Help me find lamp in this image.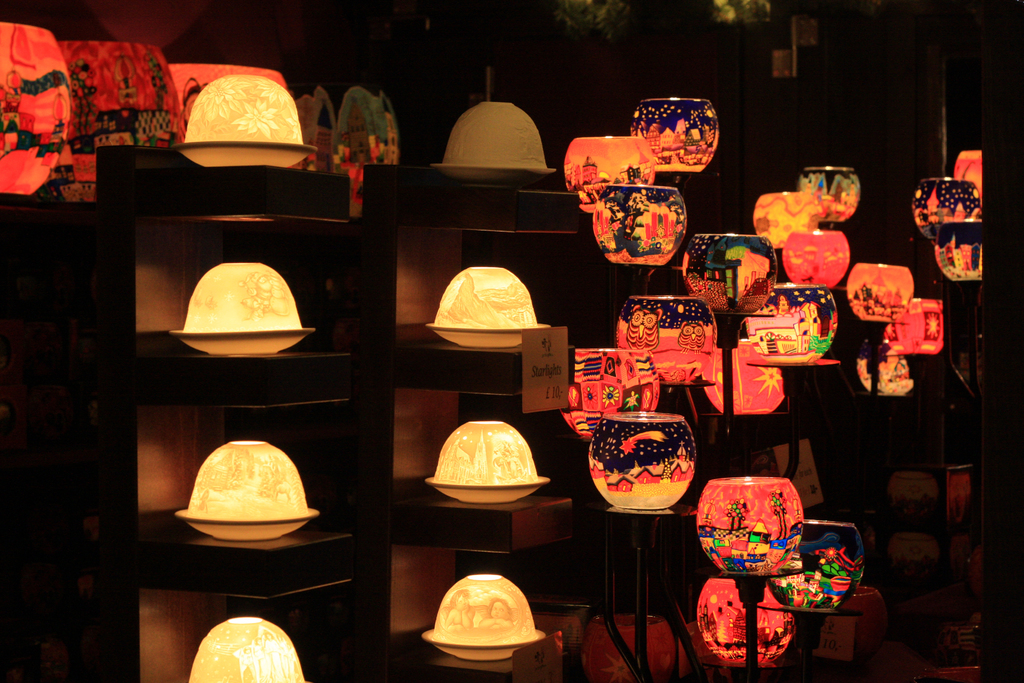
Found it: rect(700, 340, 790, 470).
